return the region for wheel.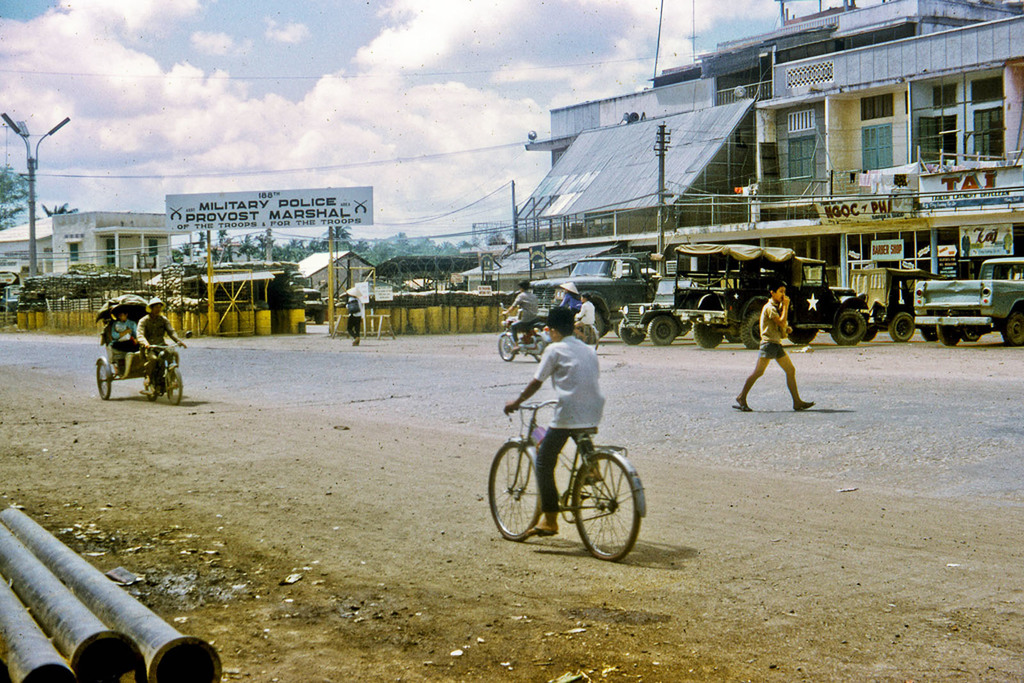
detection(694, 324, 727, 346).
